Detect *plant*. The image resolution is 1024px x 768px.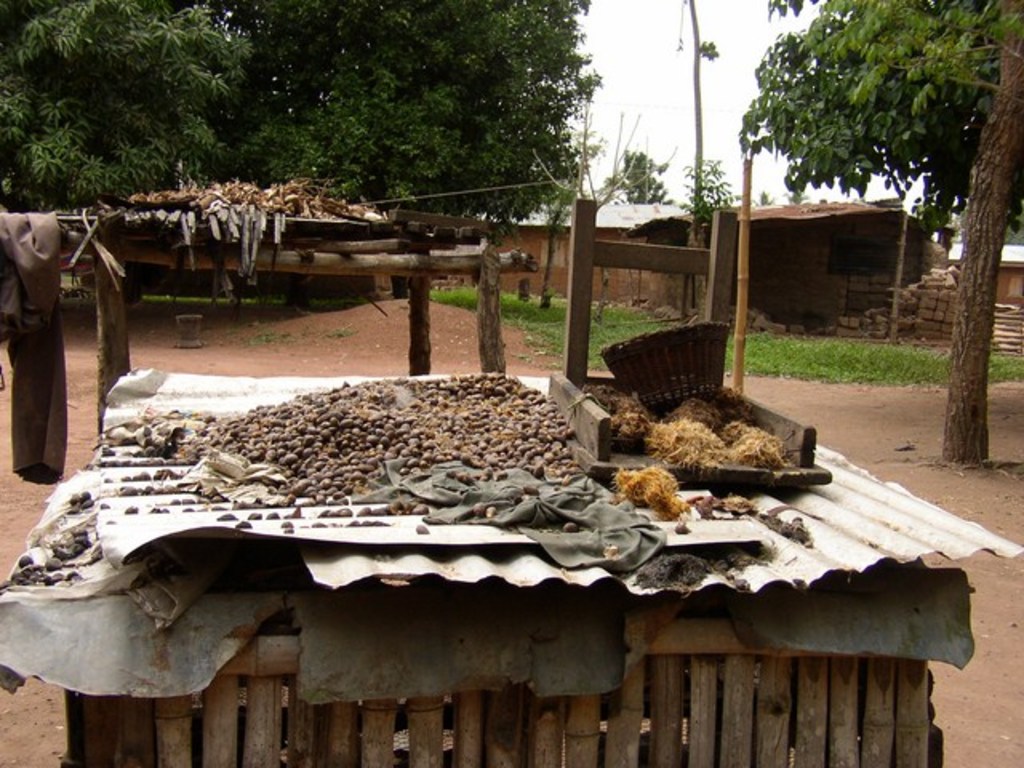
detection(325, 322, 365, 344).
